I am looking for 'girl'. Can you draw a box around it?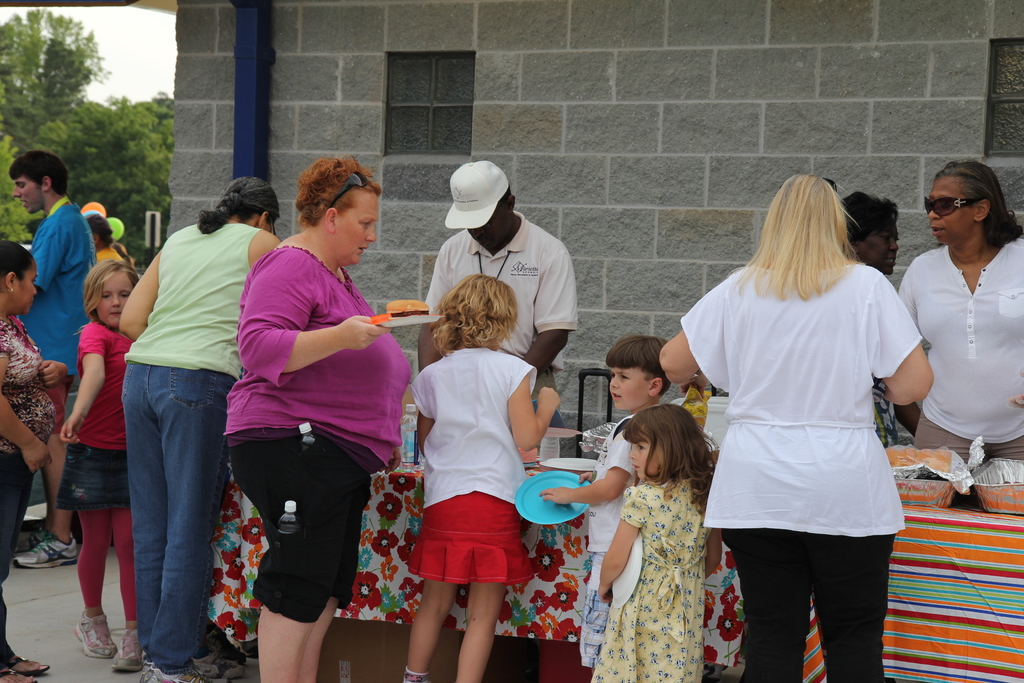
Sure, the bounding box is (x1=399, y1=274, x2=564, y2=682).
